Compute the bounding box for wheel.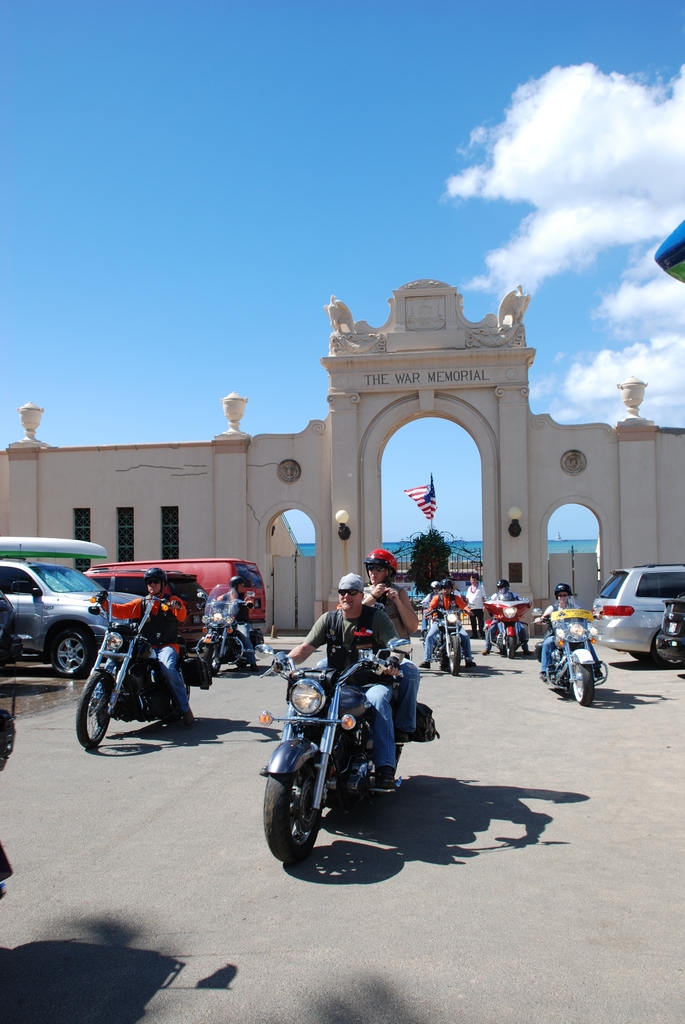
bbox=(52, 625, 95, 683).
